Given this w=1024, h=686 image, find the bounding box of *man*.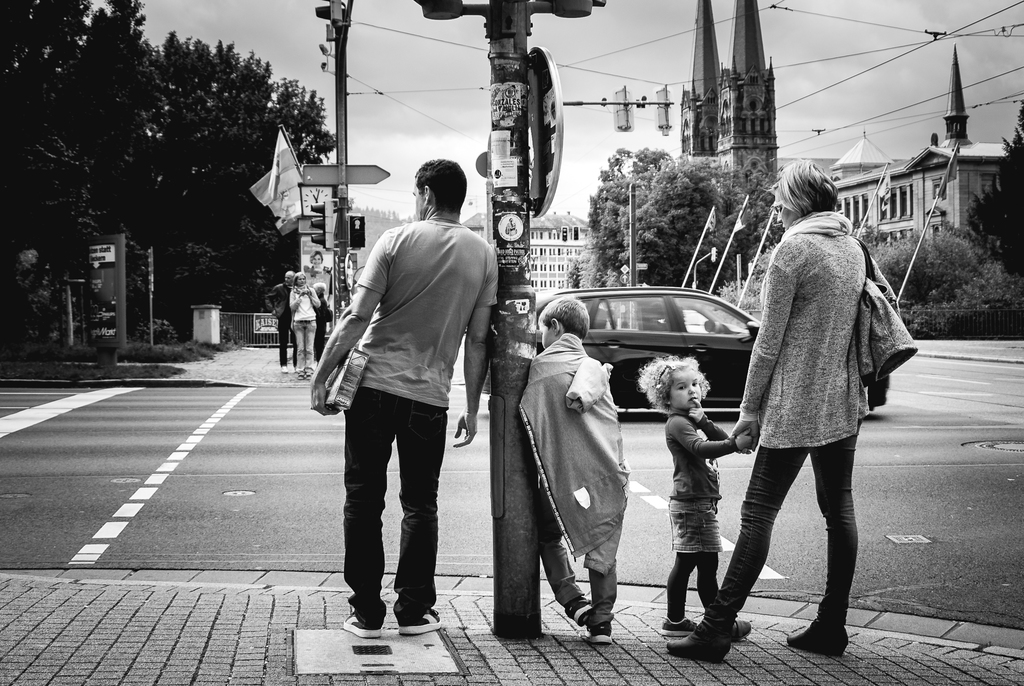
x1=310 y1=143 x2=481 y2=648.
